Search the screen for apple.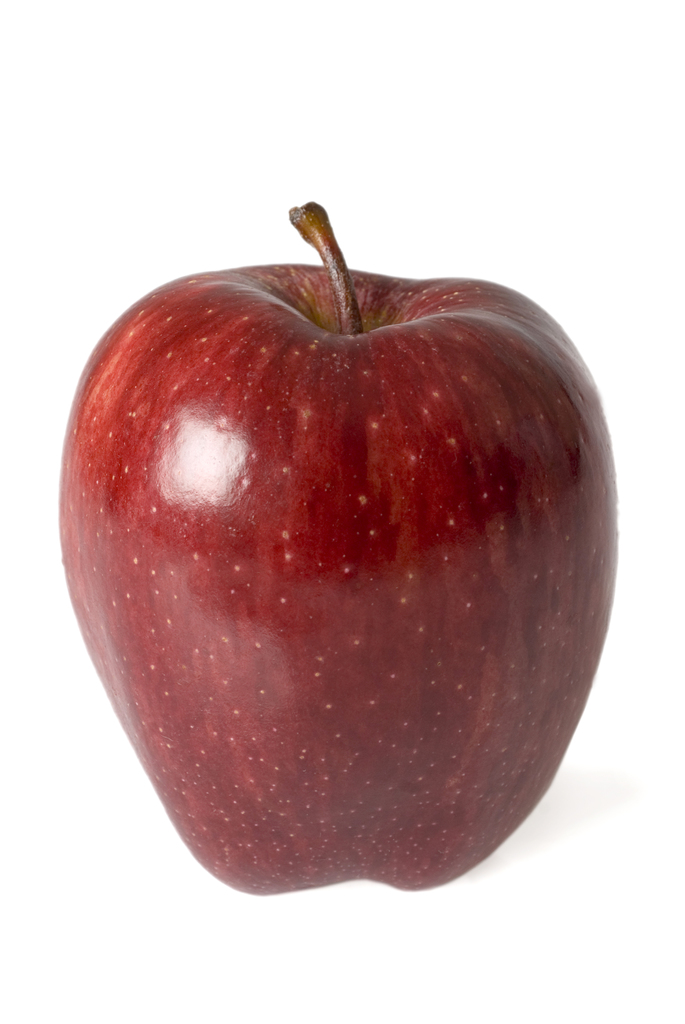
Found at (x1=58, y1=199, x2=617, y2=895).
